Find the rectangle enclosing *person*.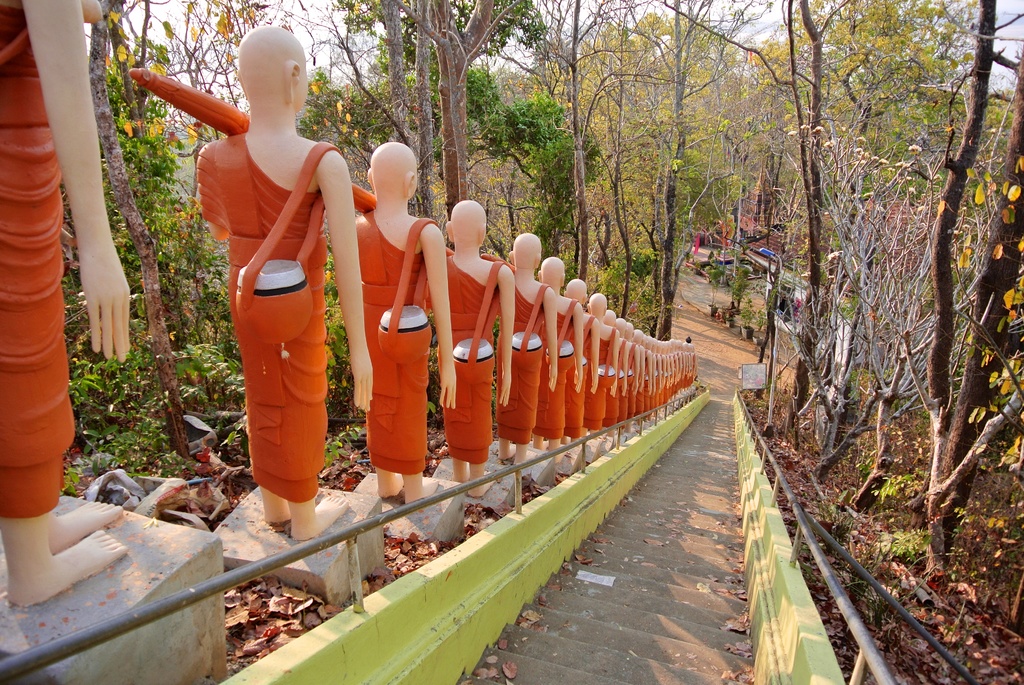
[583, 288, 607, 321].
